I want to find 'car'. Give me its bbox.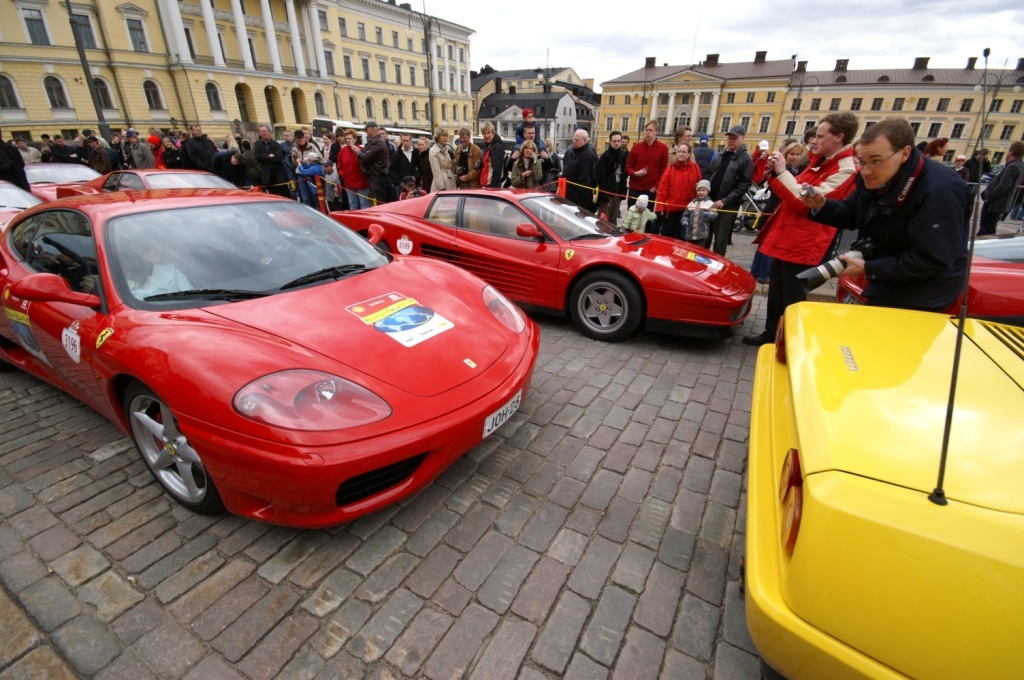
{"left": 57, "top": 163, "right": 247, "bottom": 192}.
